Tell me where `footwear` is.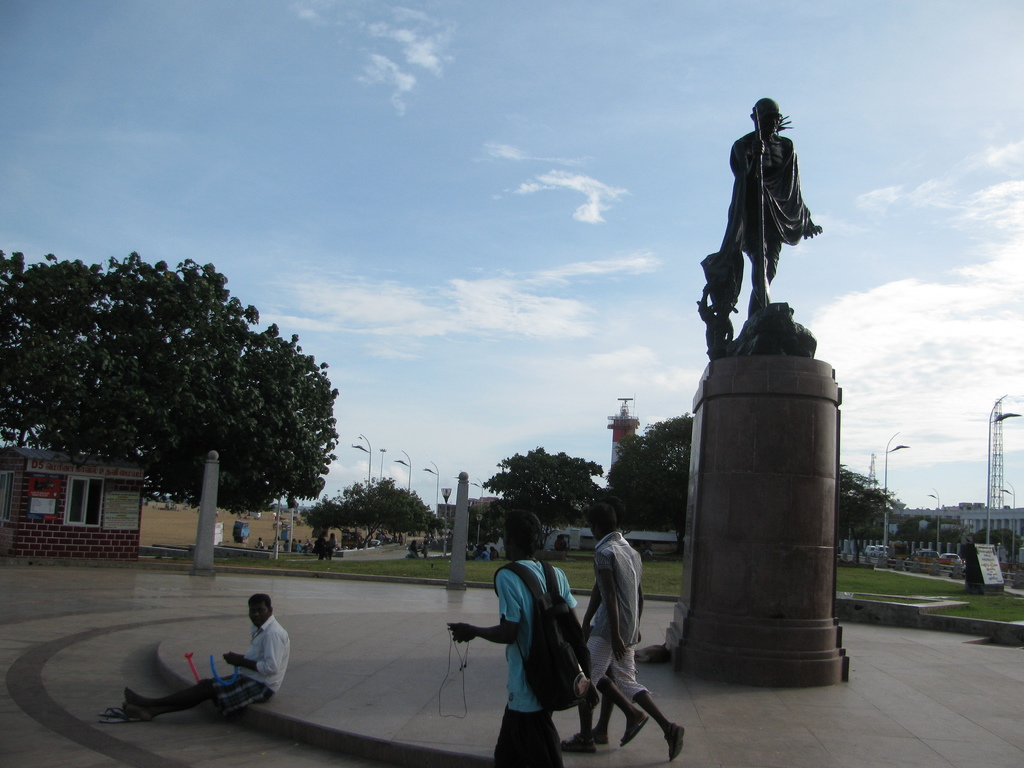
`footwear` is at box(97, 712, 136, 721).
